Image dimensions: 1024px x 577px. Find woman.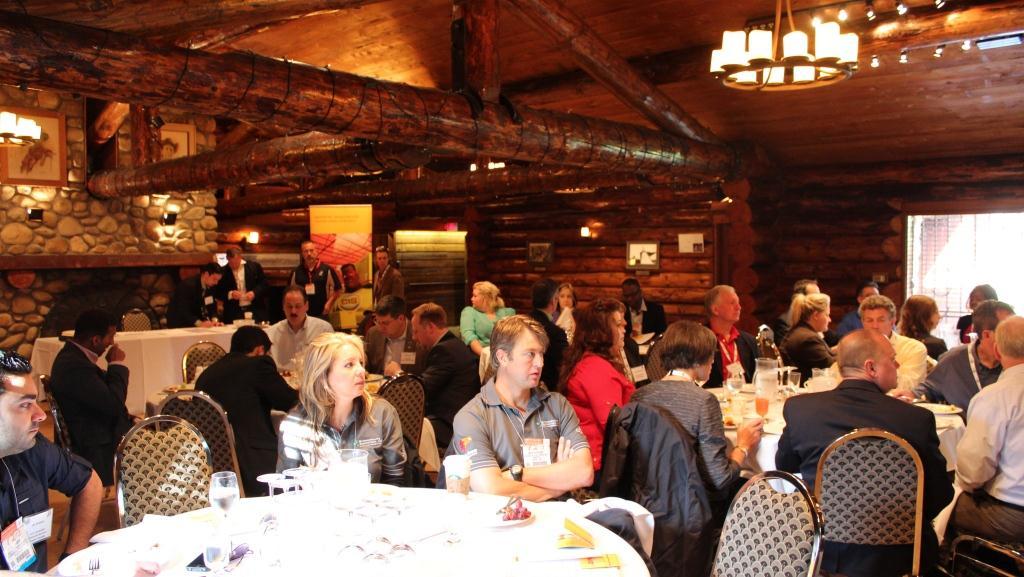
bbox(553, 304, 643, 470).
